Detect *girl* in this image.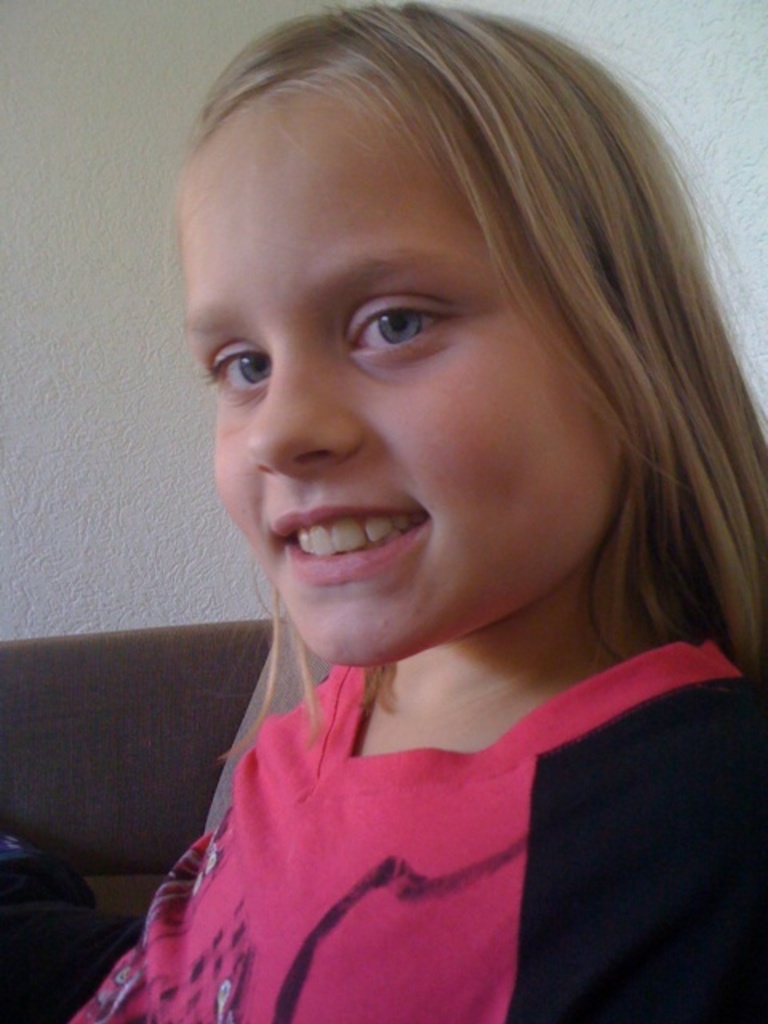
Detection: BBox(69, 0, 766, 1022).
